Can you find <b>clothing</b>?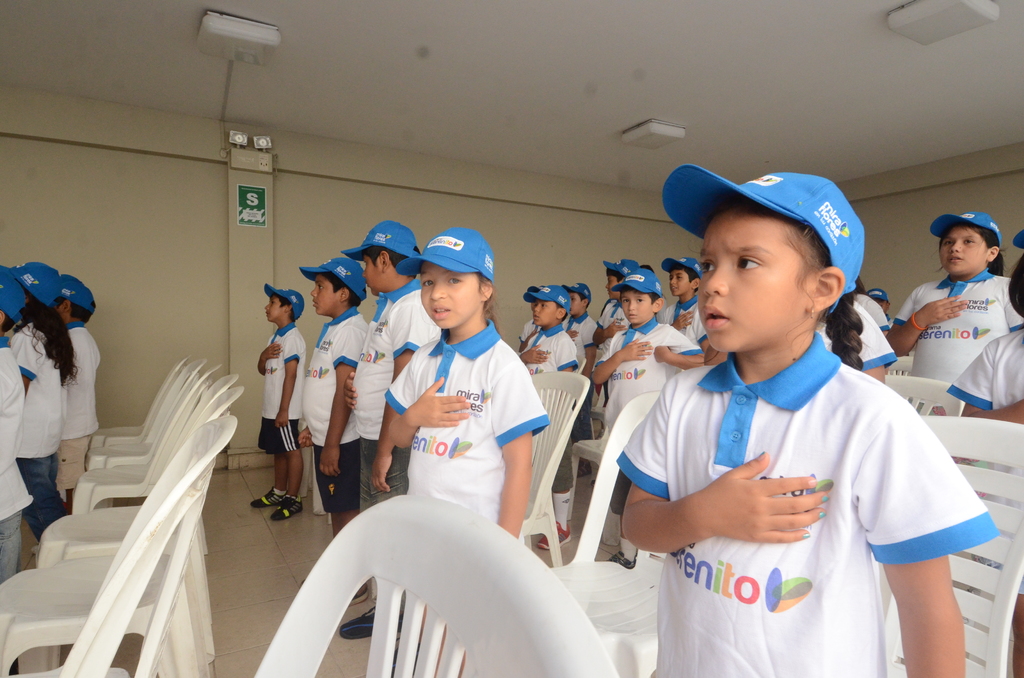
Yes, bounding box: pyautogui.locateOnScreen(902, 278, 1018, 403).
